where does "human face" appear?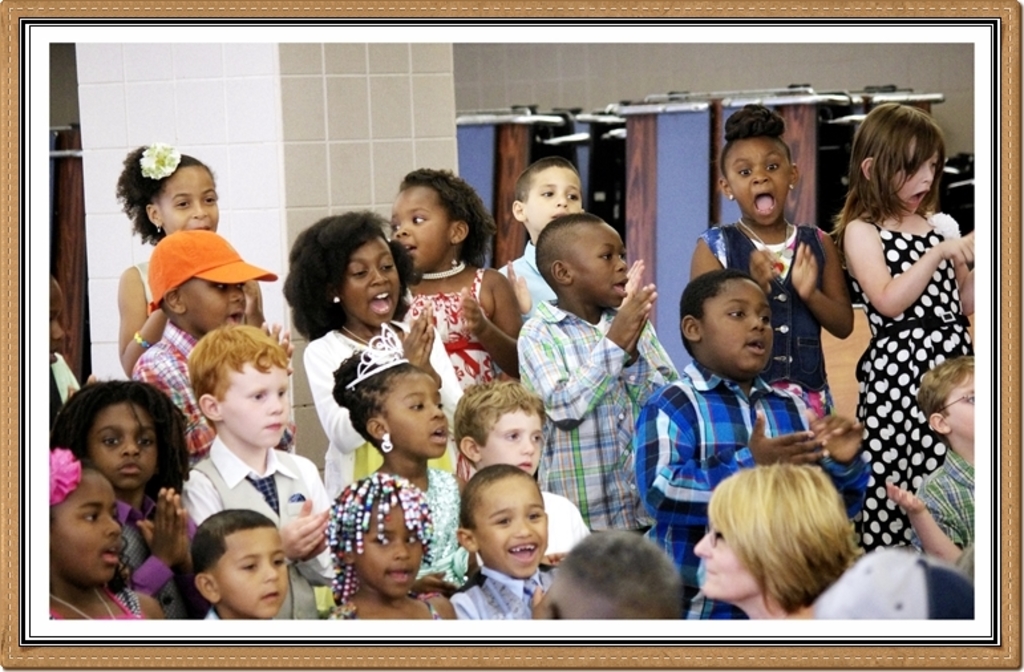
Appears at 482/406/543/471.
